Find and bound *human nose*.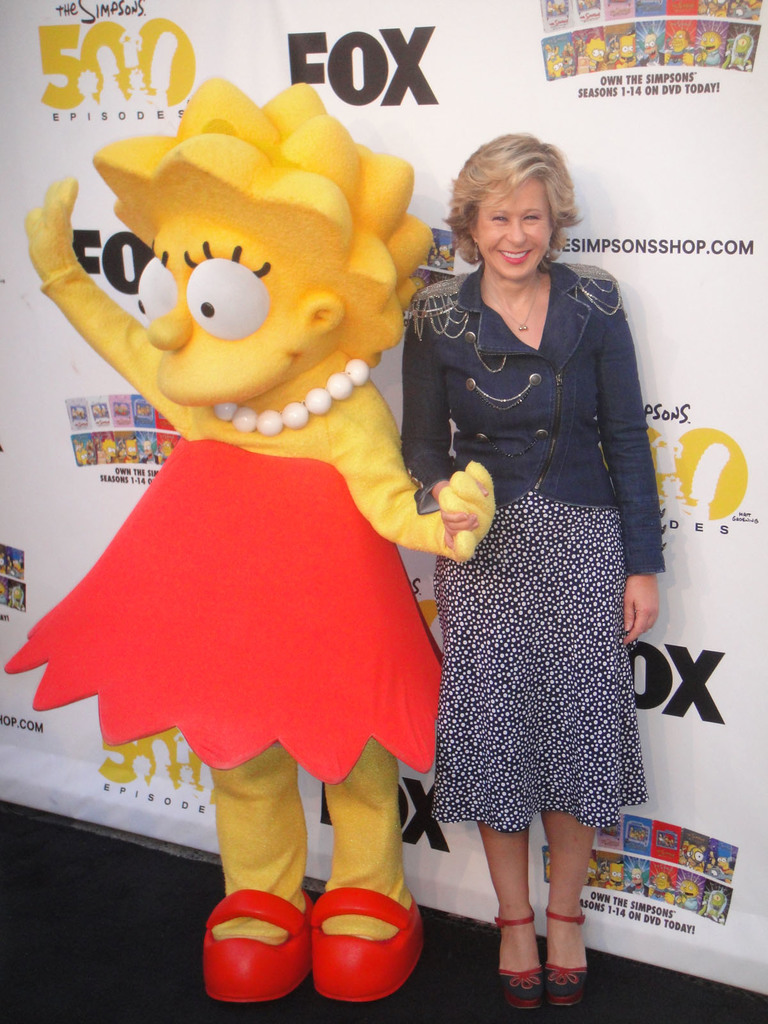
Bound: <bbox>147, 305, 195, 354</bbox>.
